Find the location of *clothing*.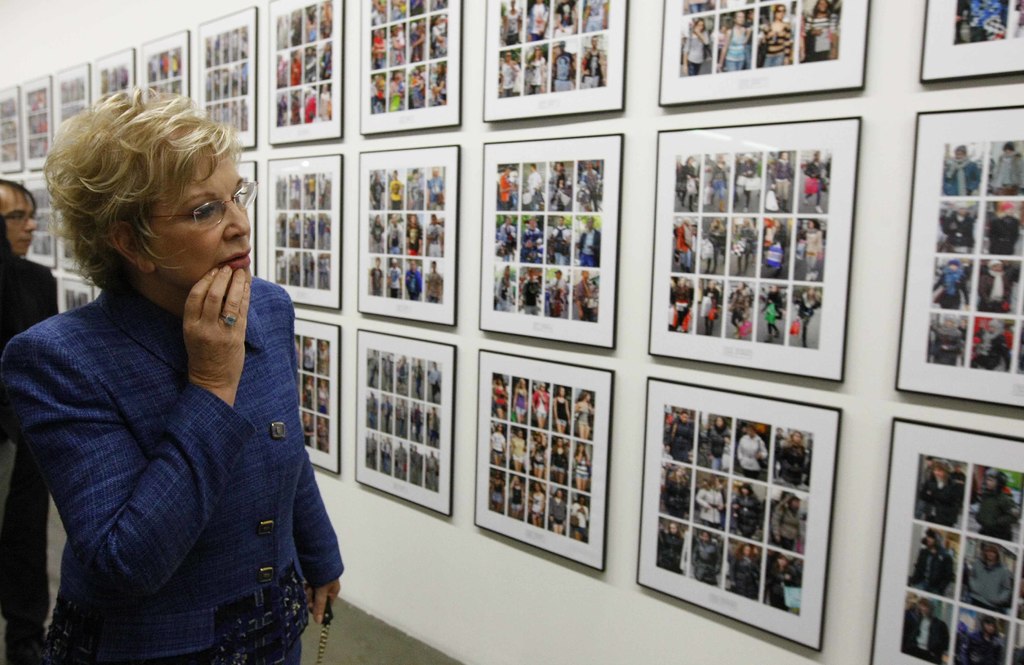
Location: pyautogui.locateOnScreen(310, 178, 315, 204).
